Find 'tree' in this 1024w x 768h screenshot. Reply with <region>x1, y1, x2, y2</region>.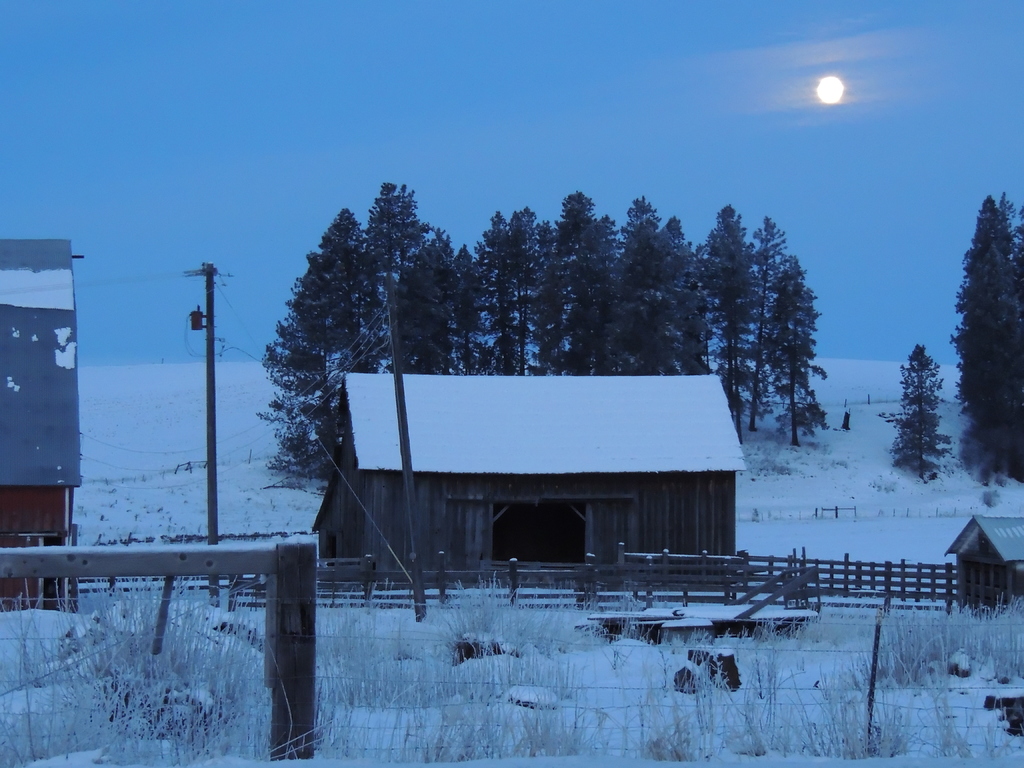
<region>889, 347, 952, 491</region>.
